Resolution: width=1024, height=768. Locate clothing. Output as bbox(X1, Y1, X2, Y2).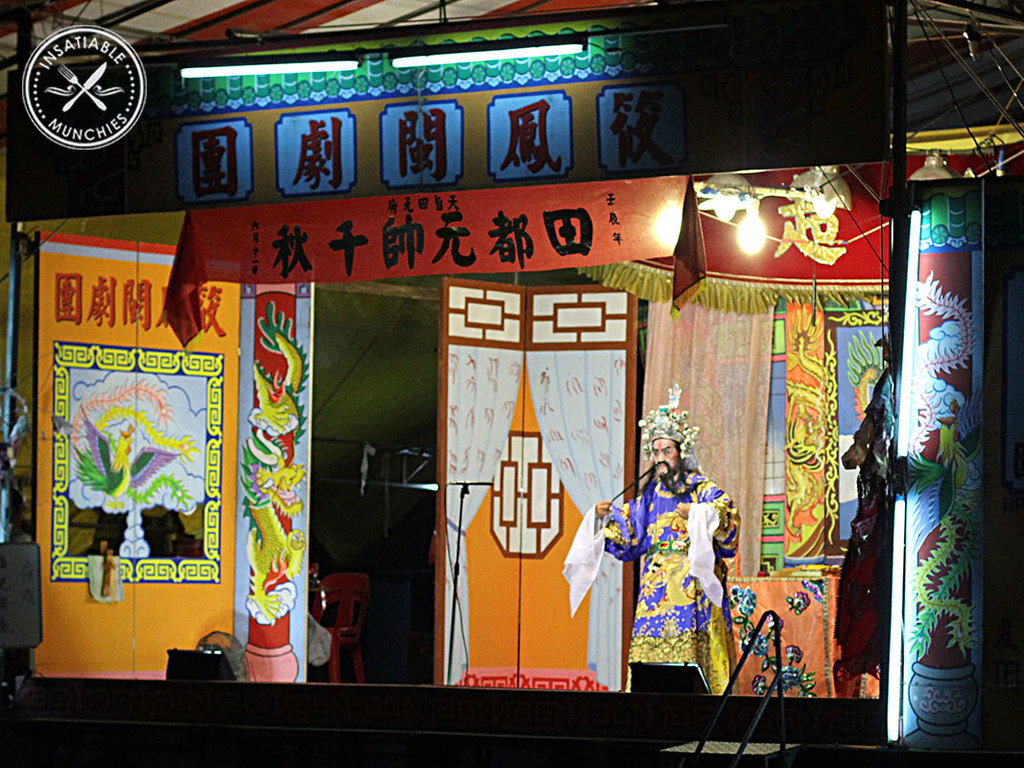
bbox(593, 458, 750, 696).
